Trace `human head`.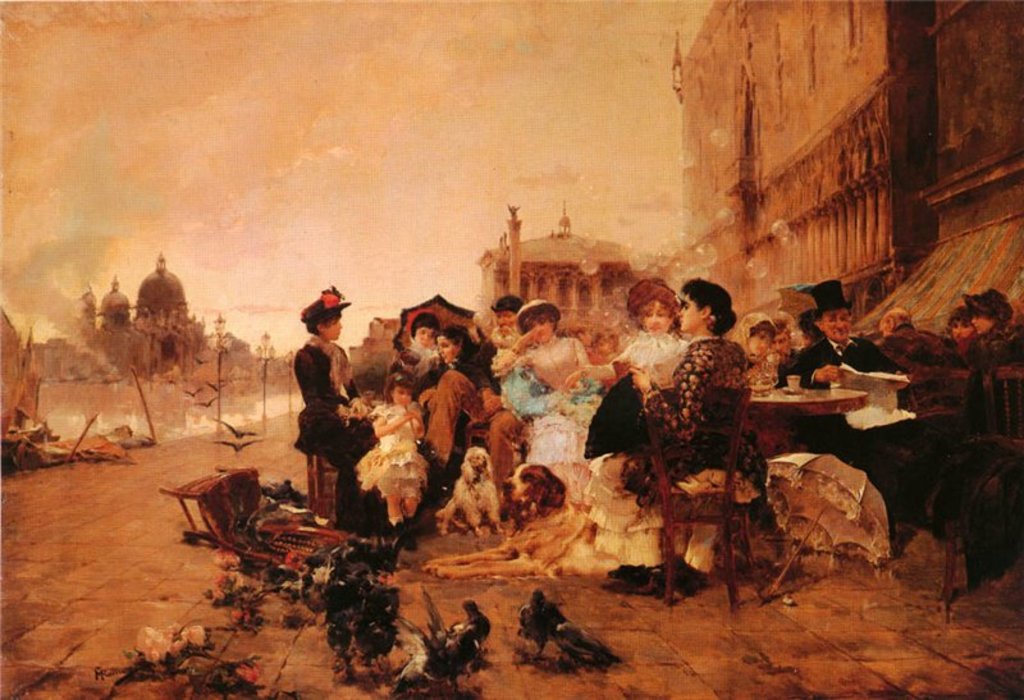
Traced to 742 308 774 357.
